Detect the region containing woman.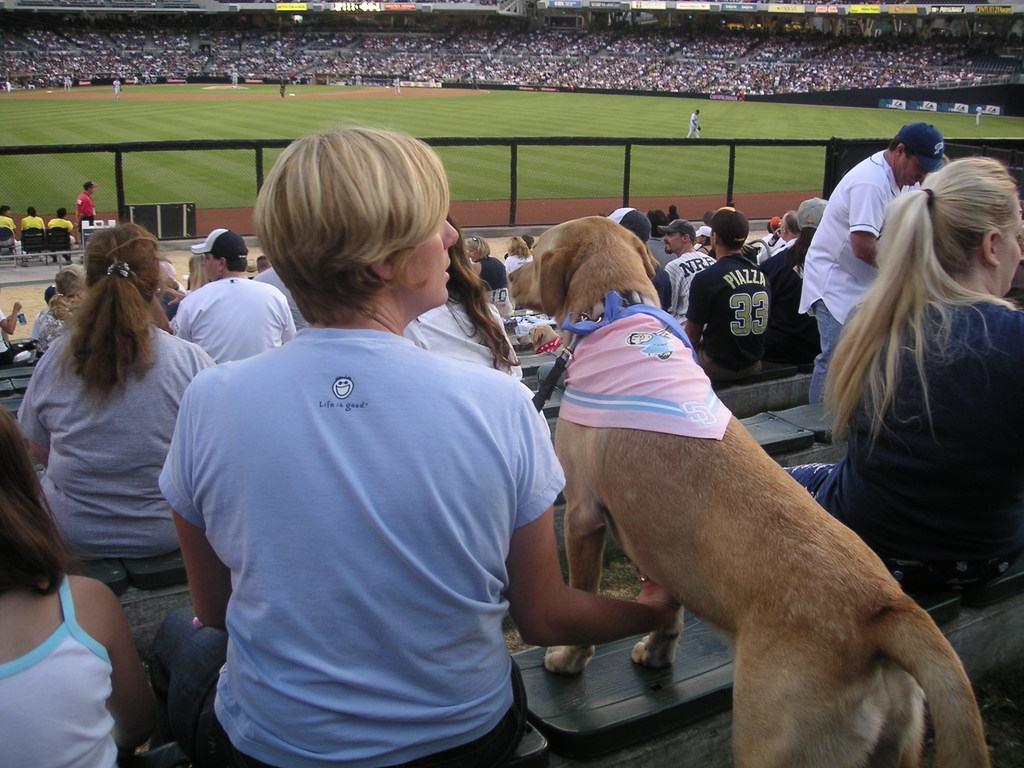
0:410:157:767.
